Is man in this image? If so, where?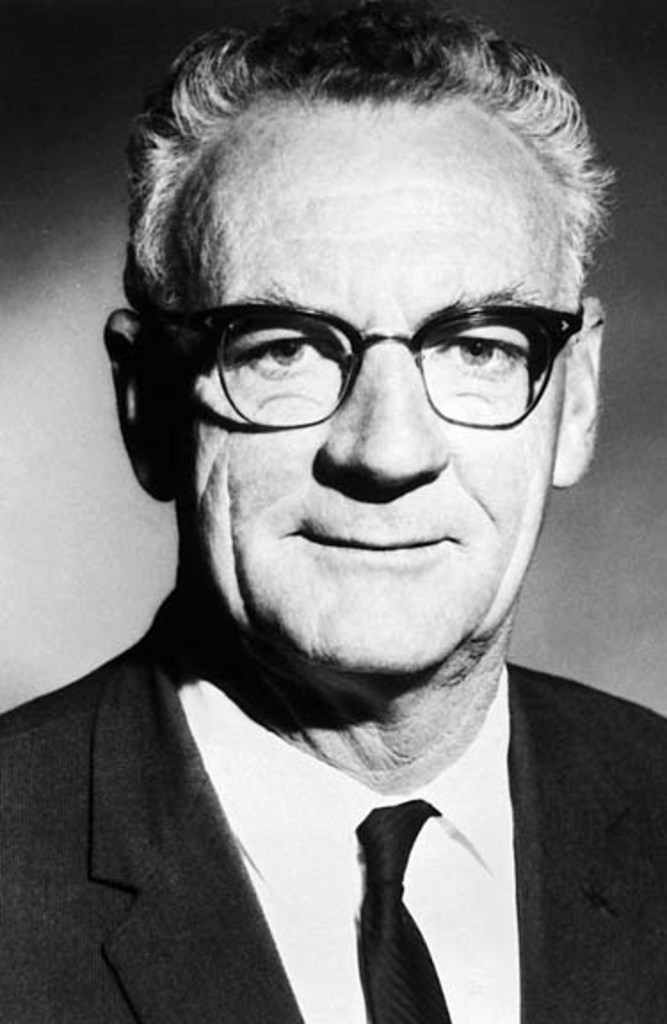
Yes, at [left=0, top=0, right=665, bottom=1017].
